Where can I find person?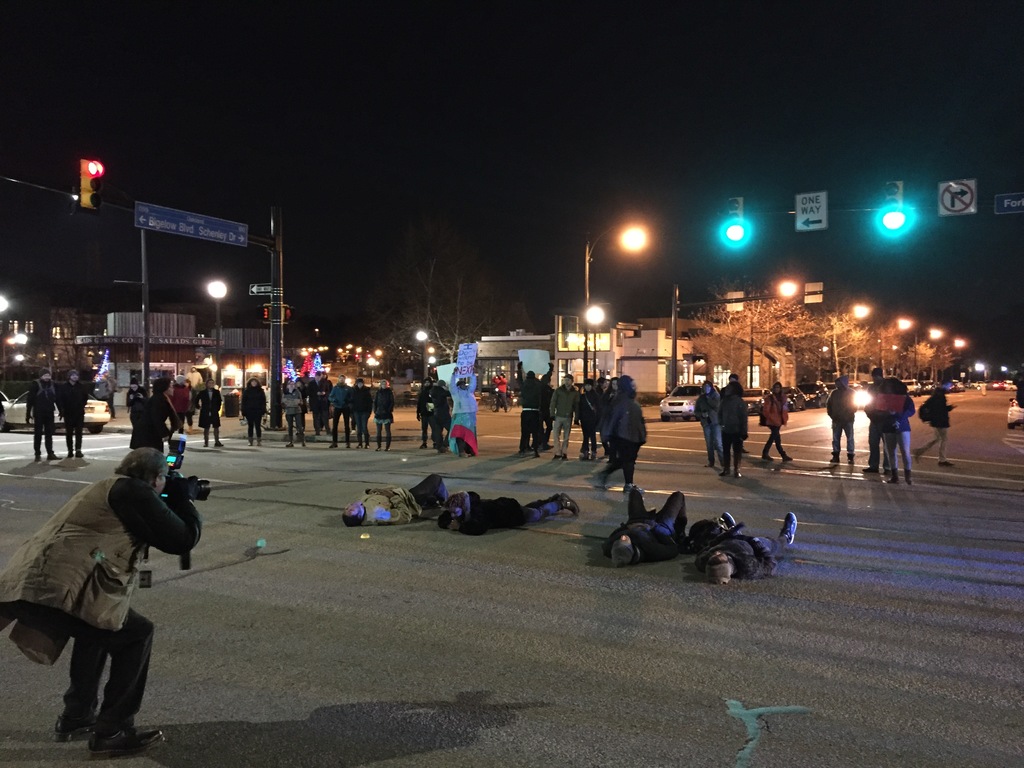
You can find it at BBox(0, 448, 204, 747).
